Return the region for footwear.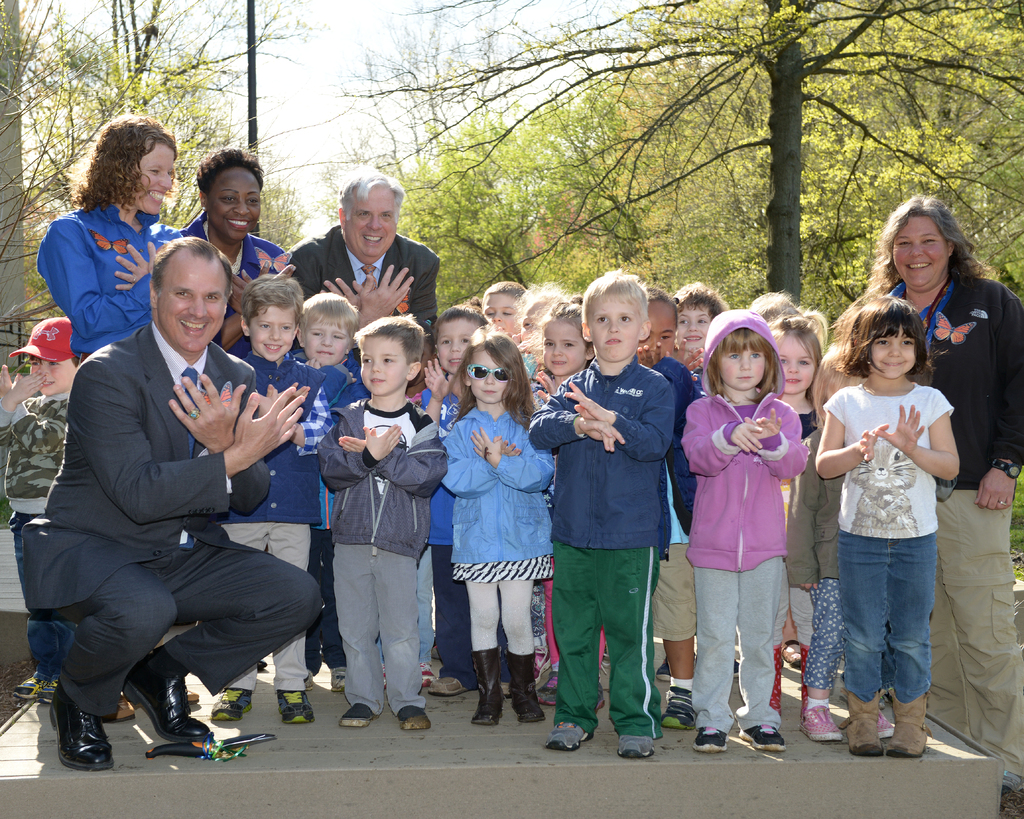
[534, 644, 554, 683].
